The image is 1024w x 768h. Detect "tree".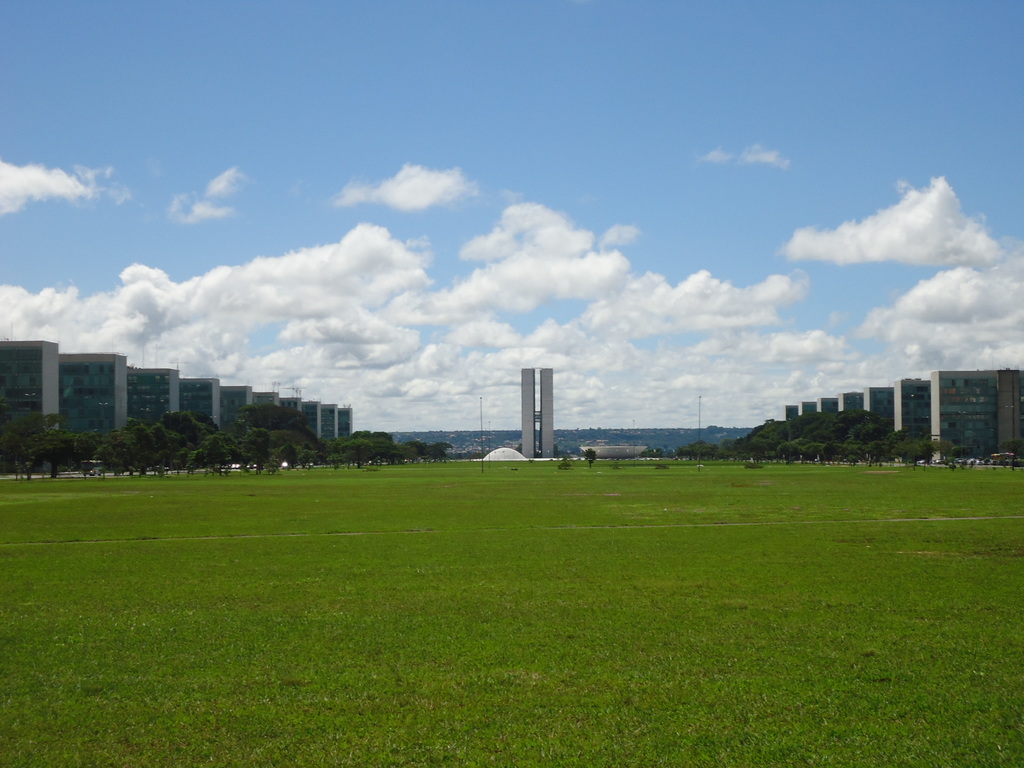
Detection: left=771, top=437, right=795, bottom=463.
